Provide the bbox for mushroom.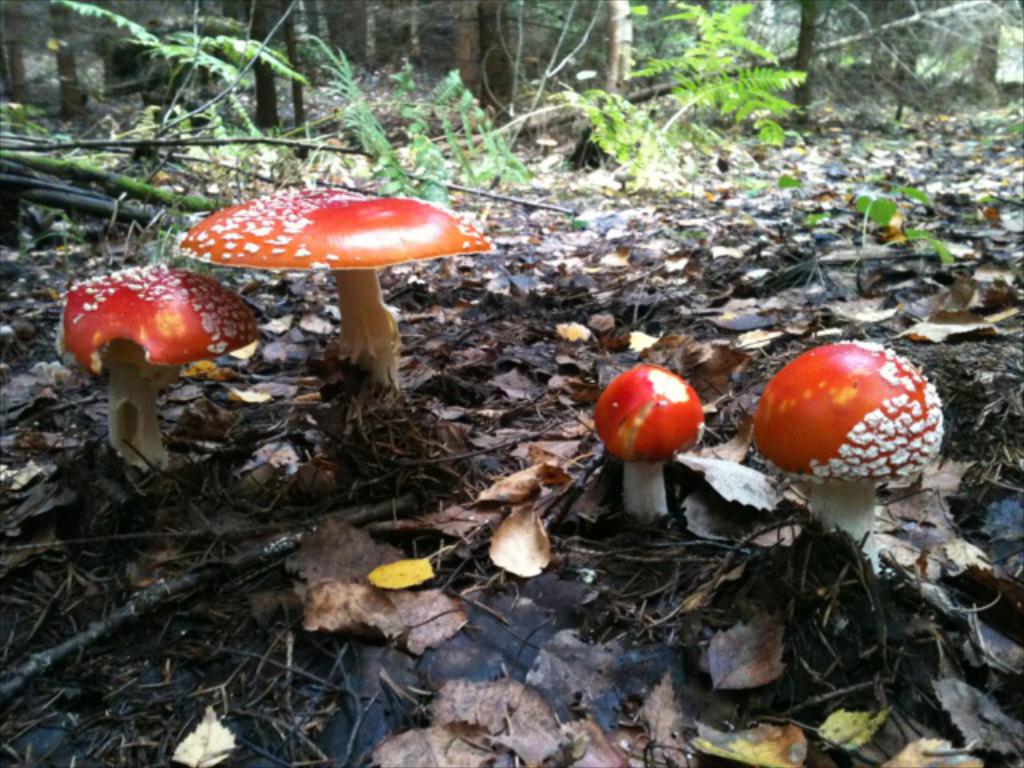
detection(66, 261, 261, 470).
